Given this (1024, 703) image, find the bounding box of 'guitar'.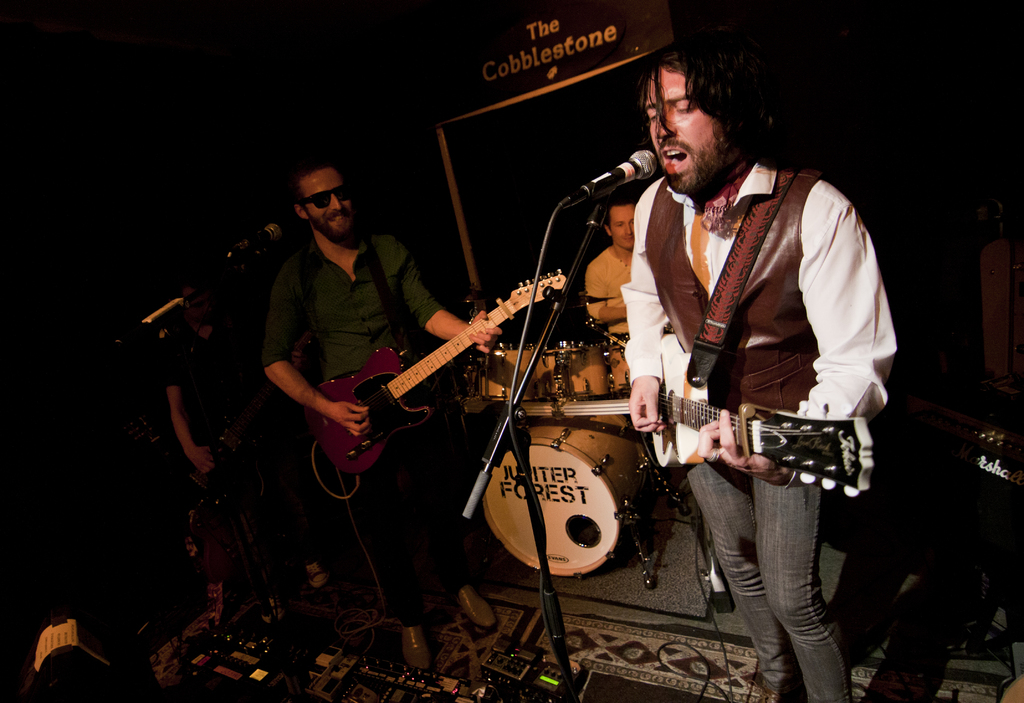
<bbox>644, 330, 880, 500</bbox>.
